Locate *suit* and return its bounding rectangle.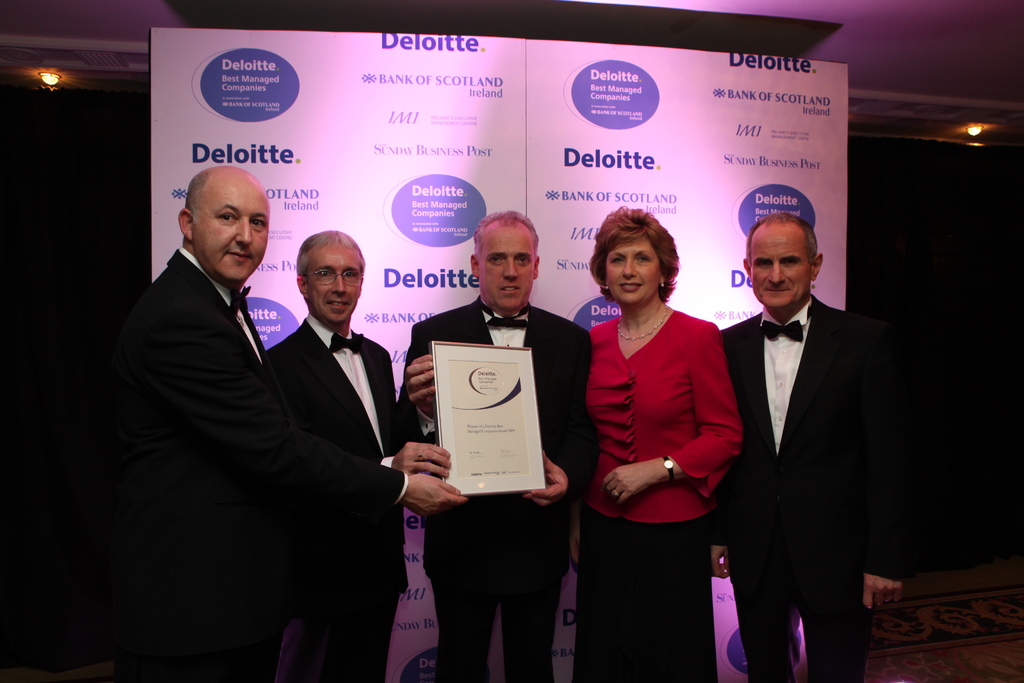
detection(111, 244, 408, 682).
